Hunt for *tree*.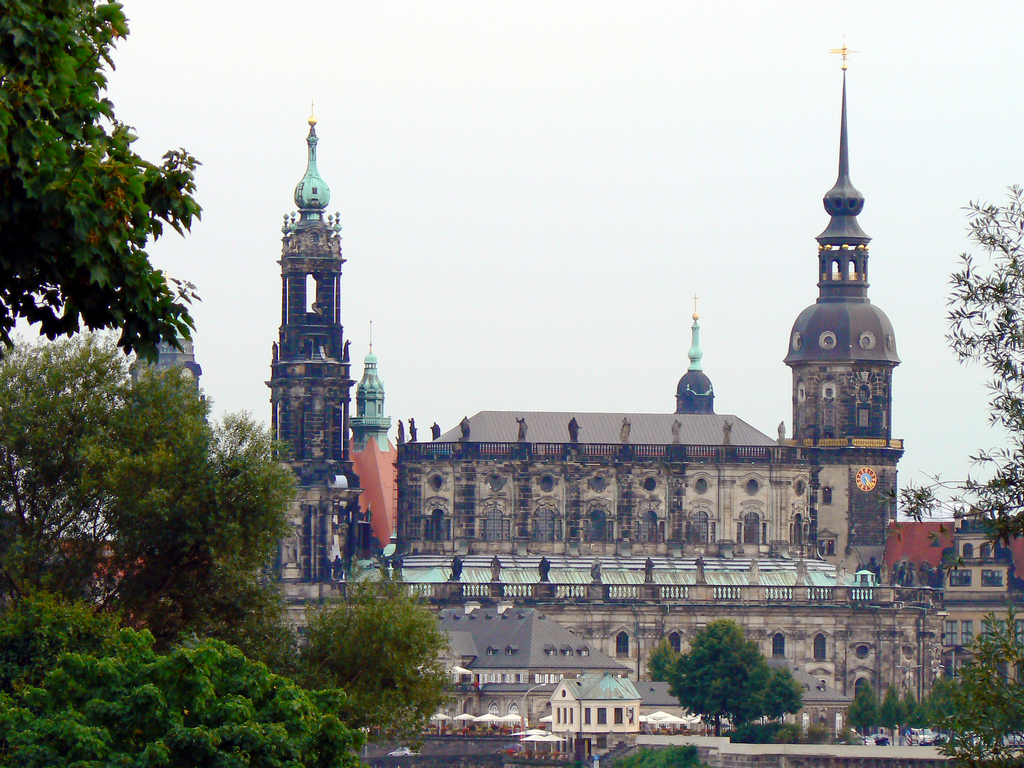
Hunted down at 904, 685, 927, 746.
